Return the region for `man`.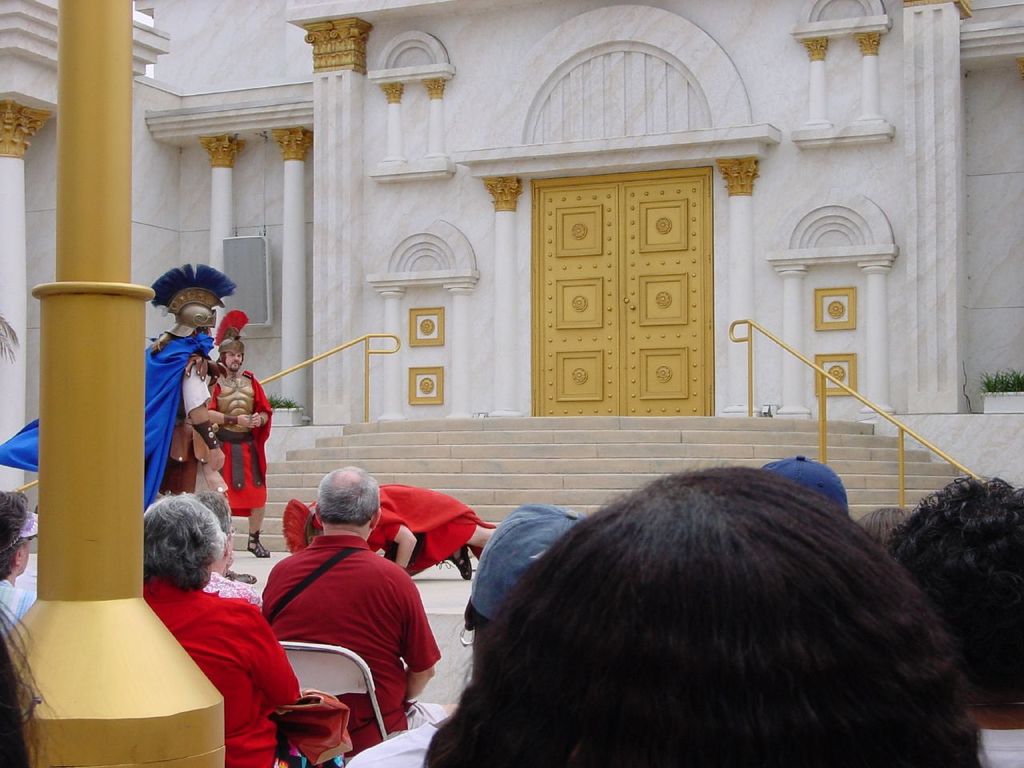
BBox(0, 489, 38, 631).
